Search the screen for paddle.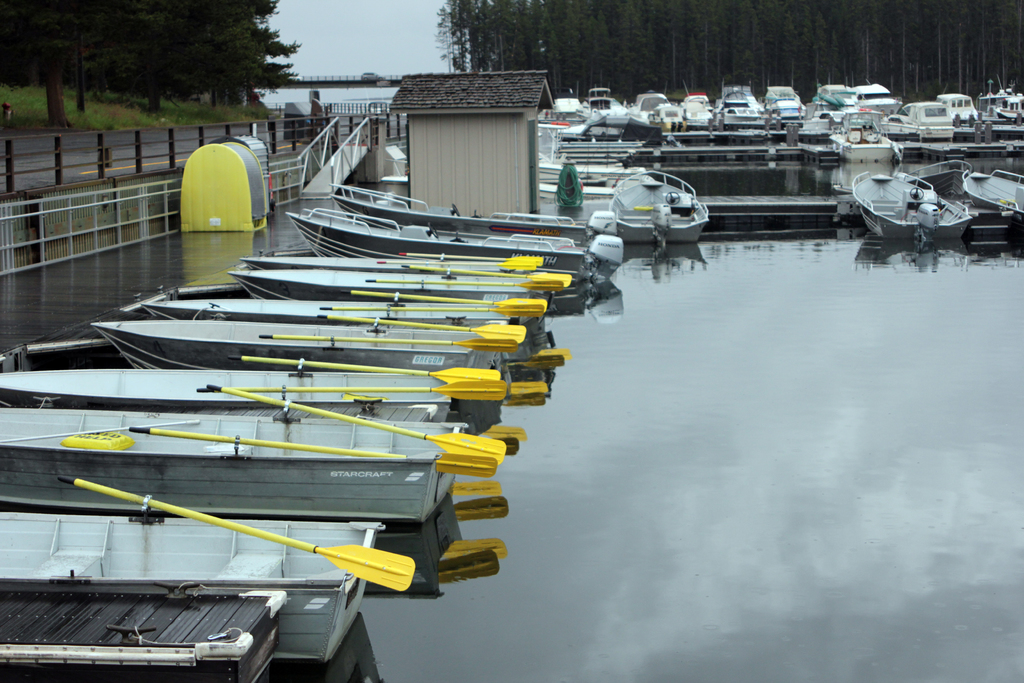
Found at 502,353,565,370.
